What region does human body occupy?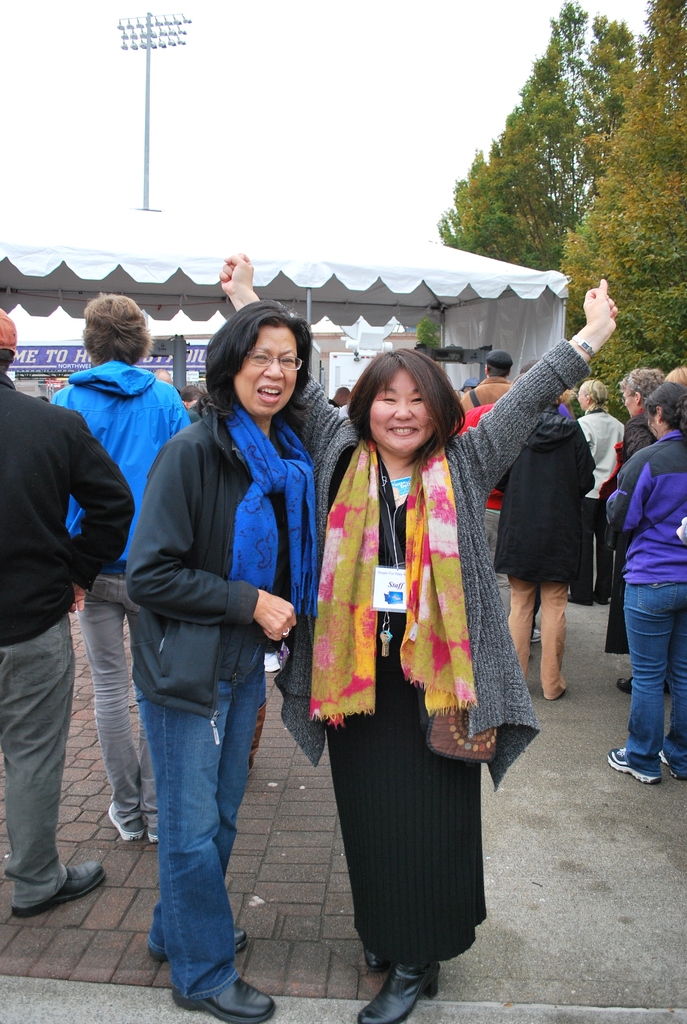
0/358/120/915.
